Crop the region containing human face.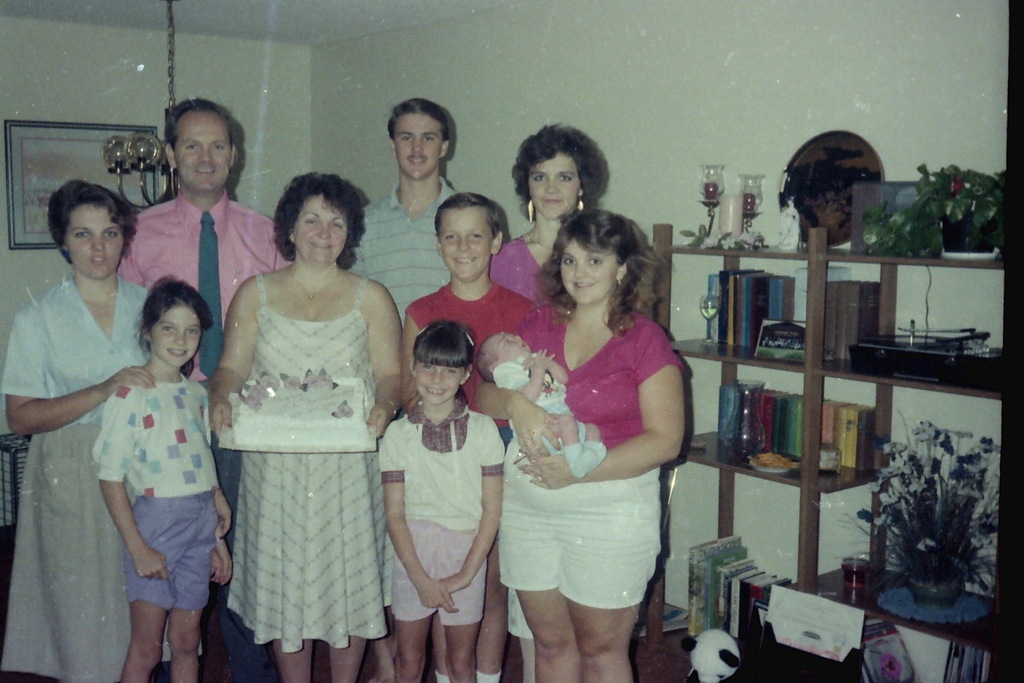
Crop region: bbox(419, 350, 464, 403).
